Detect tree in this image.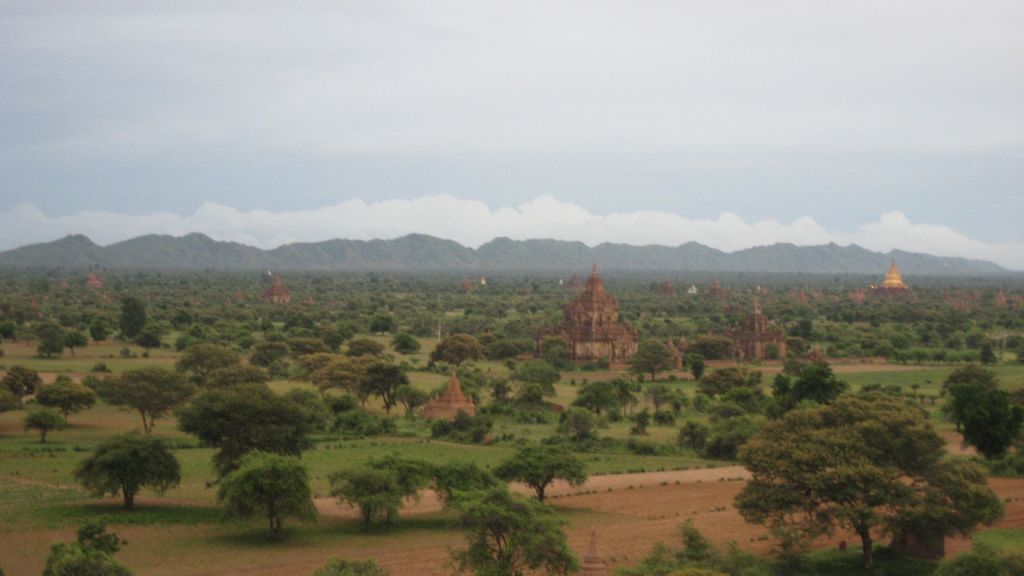
Detection: (x1=1, y1=363, x2=42, y2=400).
